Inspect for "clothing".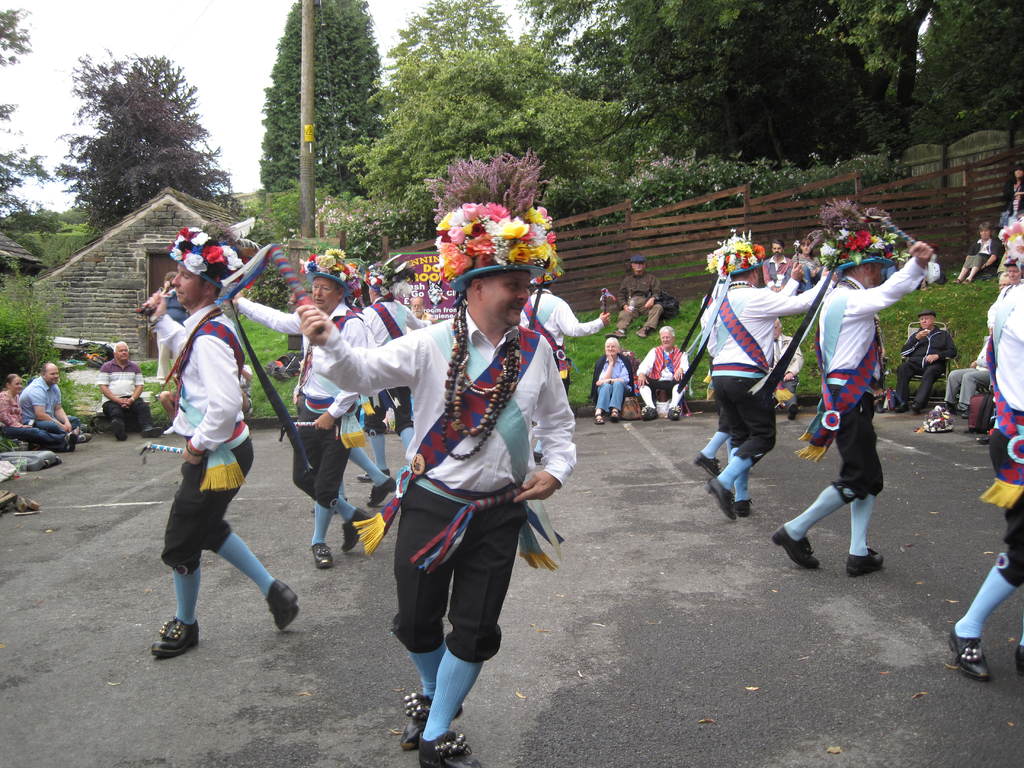
Inspection: {"left": 622, "top": 272, "right": 657, "bottom": 324}.
